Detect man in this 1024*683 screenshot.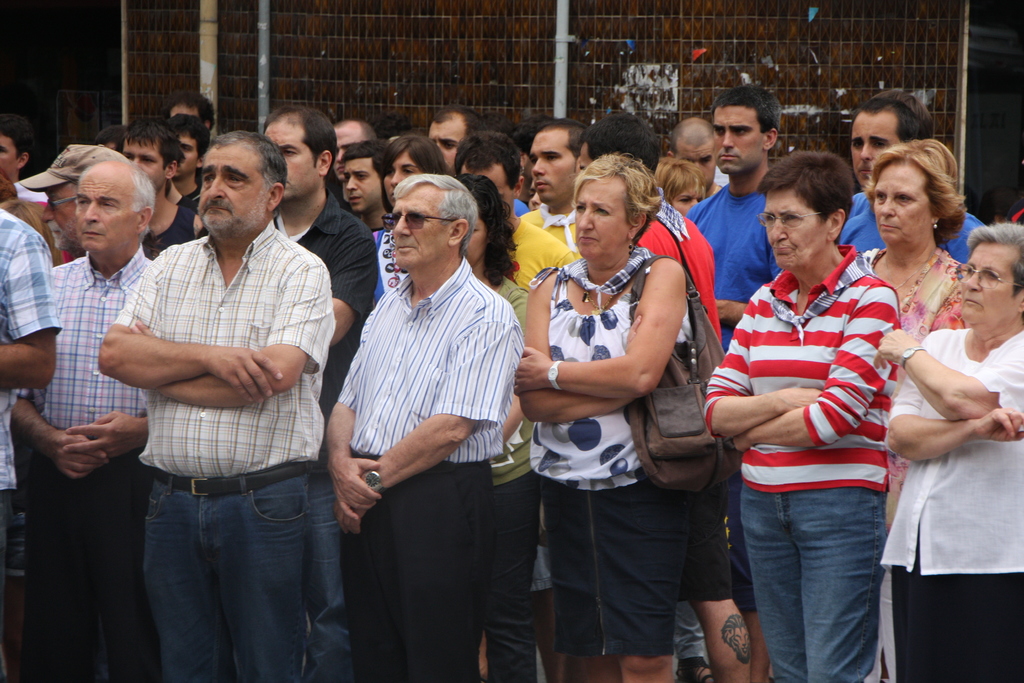
Detection: 0,202,65,559.
